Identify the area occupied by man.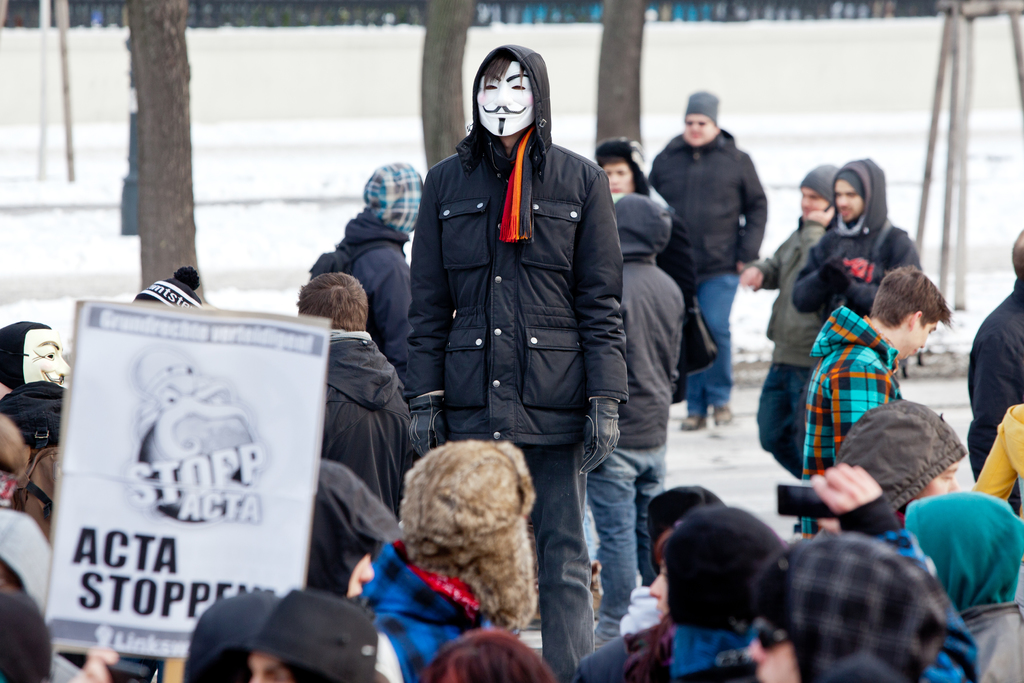
Area: [741, 528, 945, 682].
